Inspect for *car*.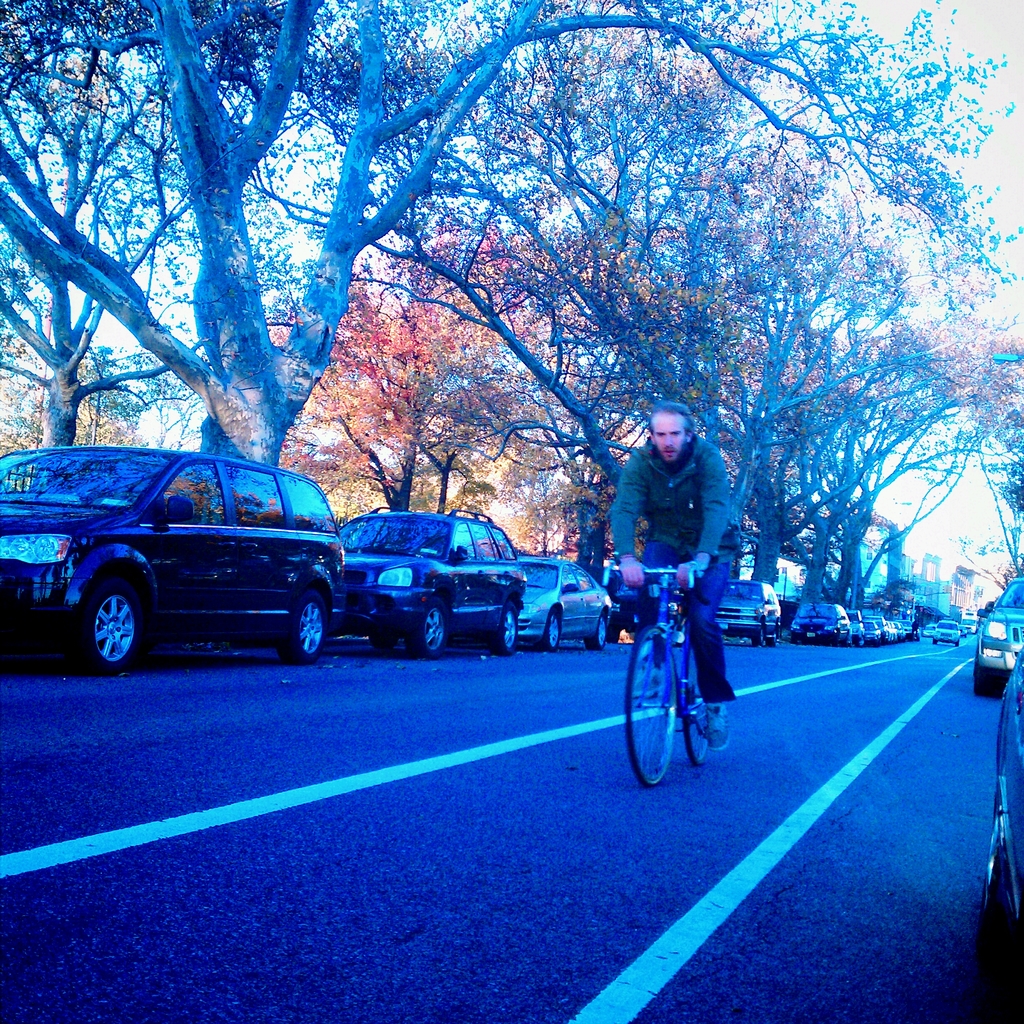
Inspection: [left=722, top=572, right=788, bottom=652].
